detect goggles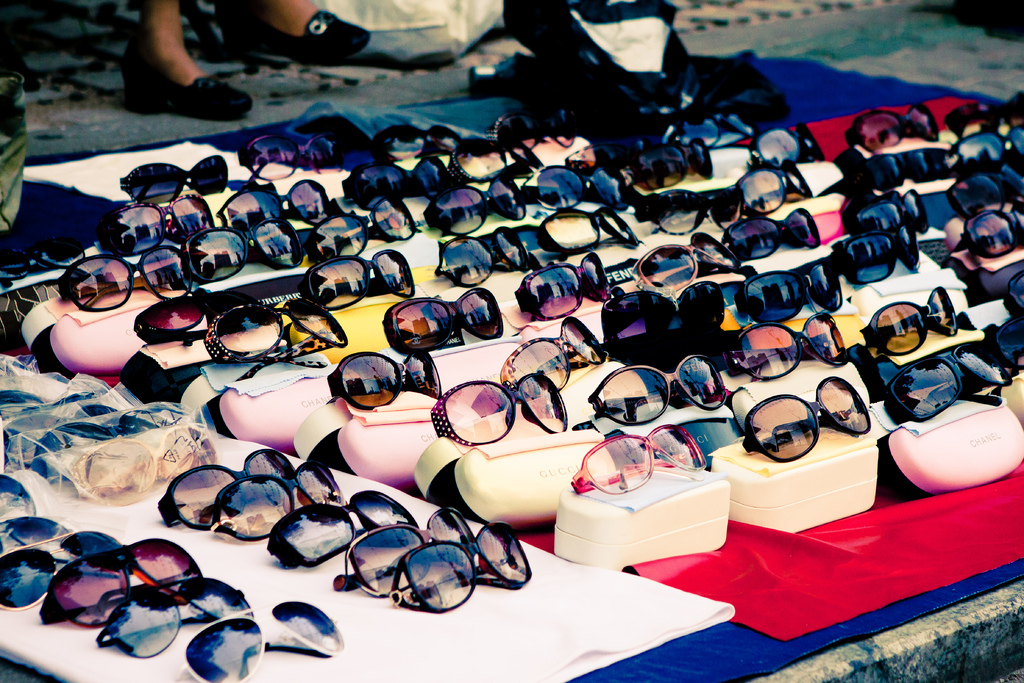
crop(628, 233, 739, 291)
